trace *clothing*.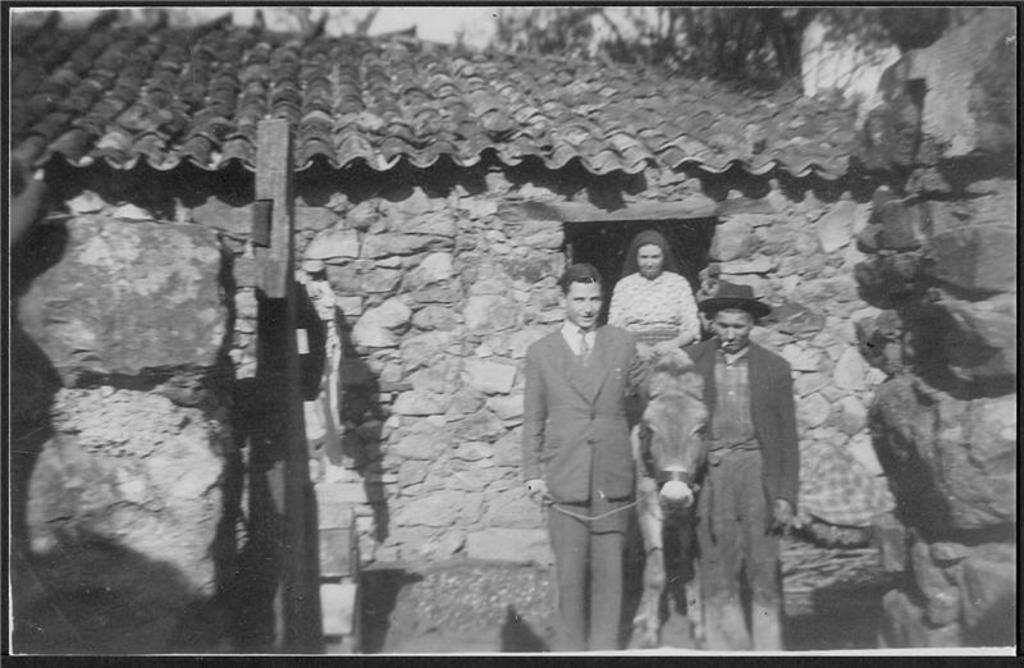
Traced to box=[687, 335, 801, 651].
